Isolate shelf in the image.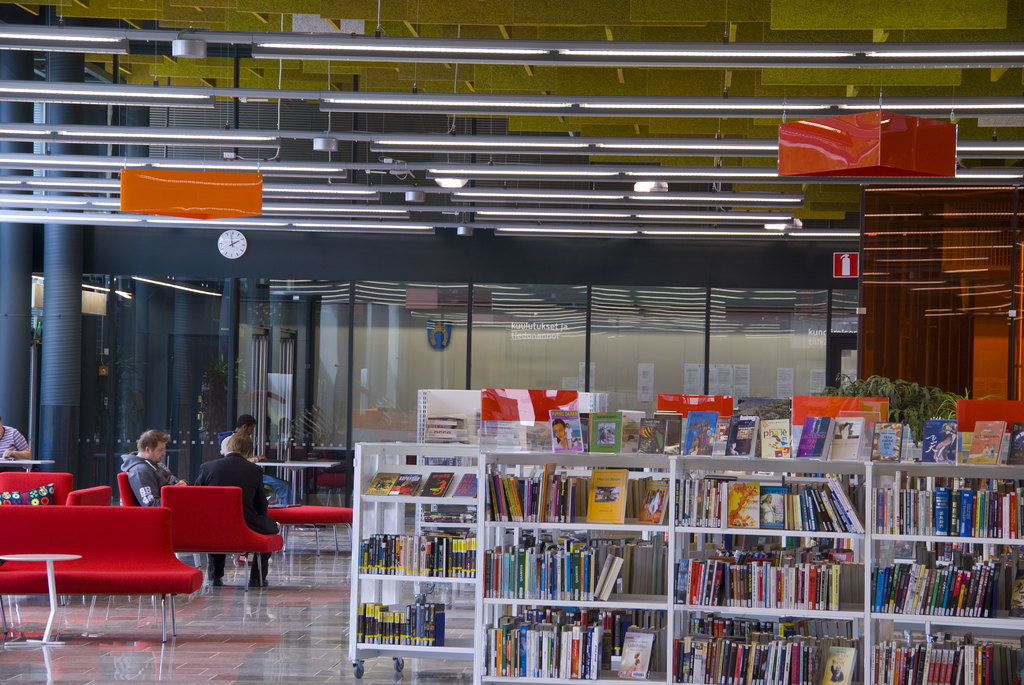
Isolated region: bbox=[868, 462, 1023, 542].
